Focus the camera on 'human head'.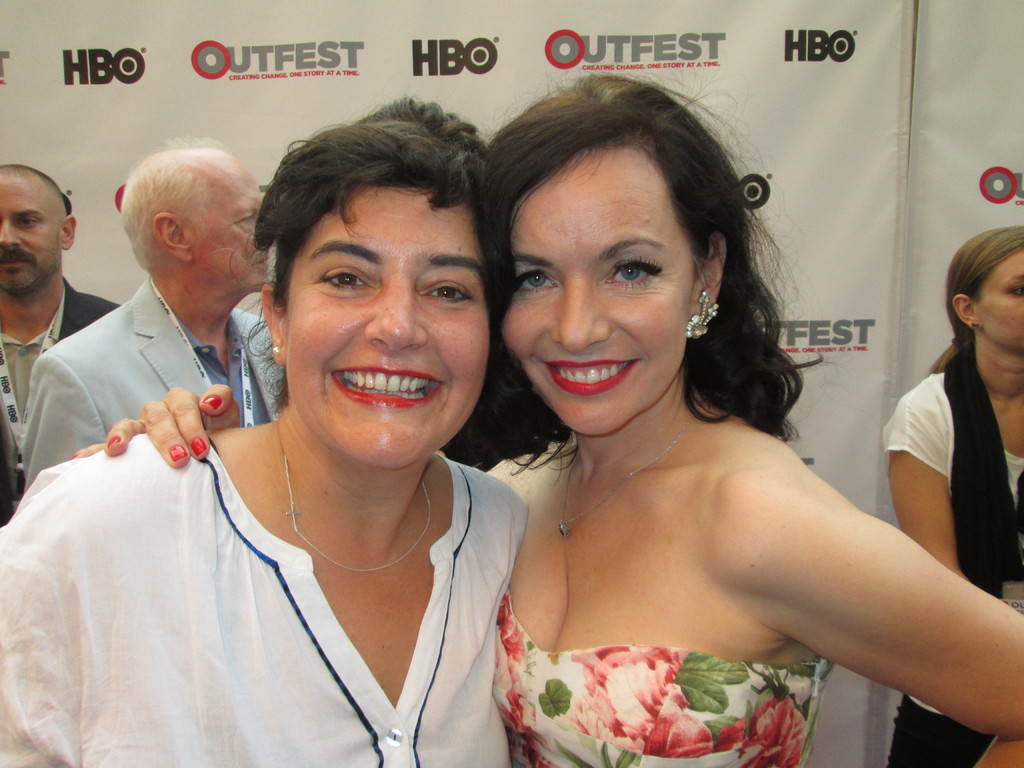
Focus region: pyautogui.locateOnScreen(264, 95, 486, 468).
